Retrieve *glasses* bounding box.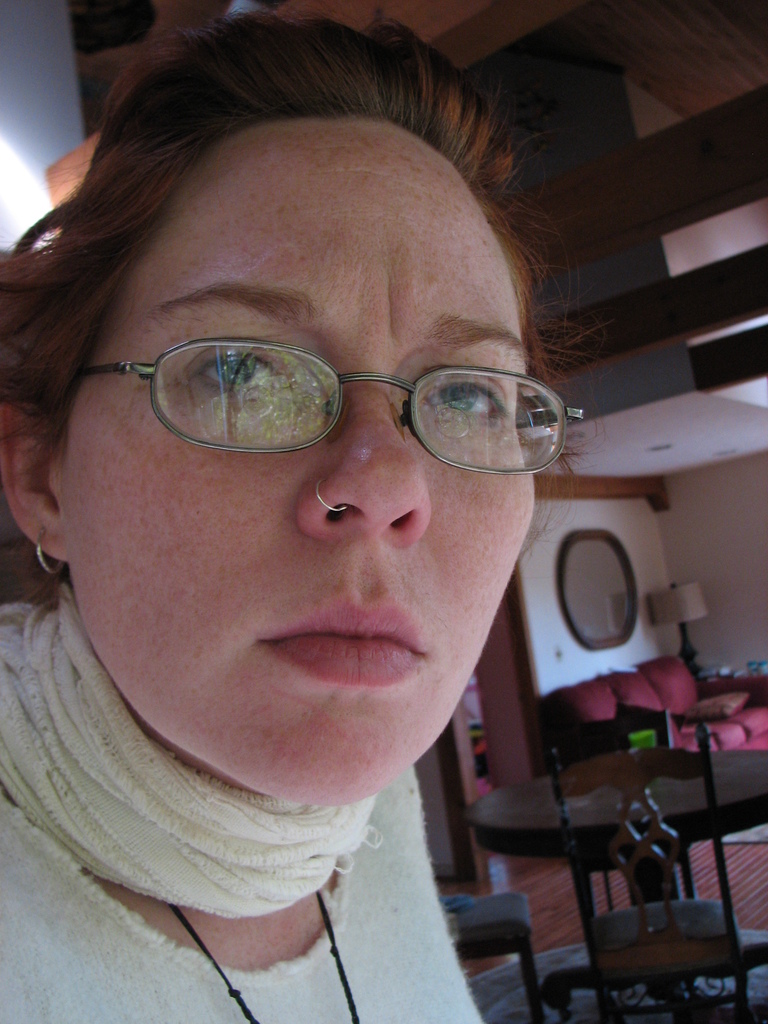
Bounding box: (71,328,591,477).
